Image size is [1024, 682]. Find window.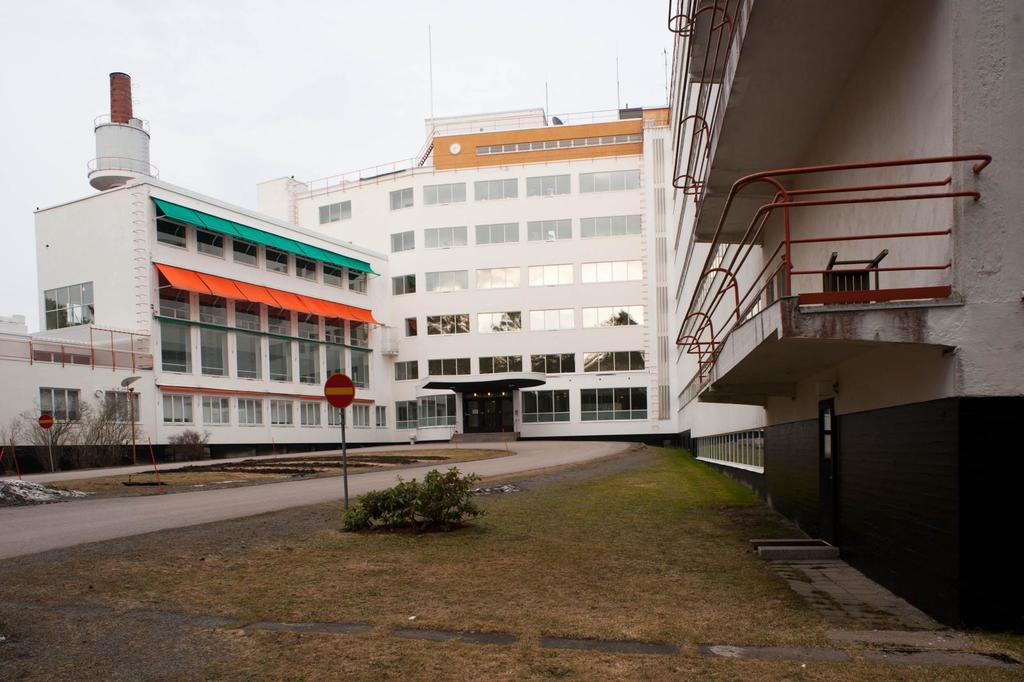
<bbox>388, 185, 414, 210</bbox>.
